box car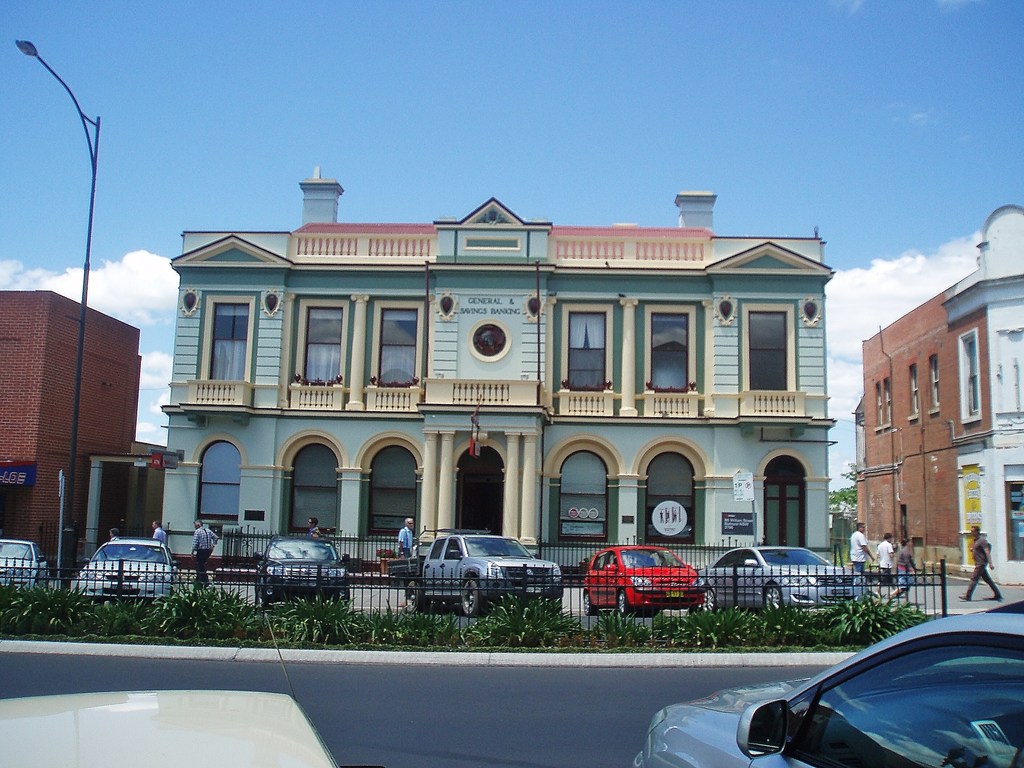
x1=248, y1=531, x2=350, y2=607
